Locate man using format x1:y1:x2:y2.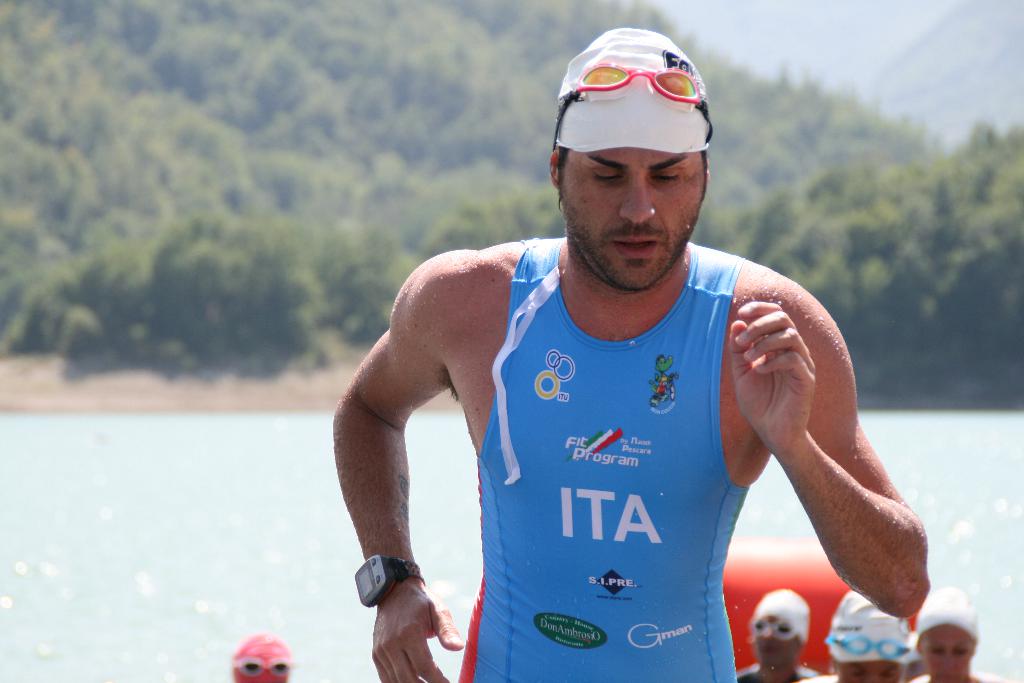
737:587:818:682.
